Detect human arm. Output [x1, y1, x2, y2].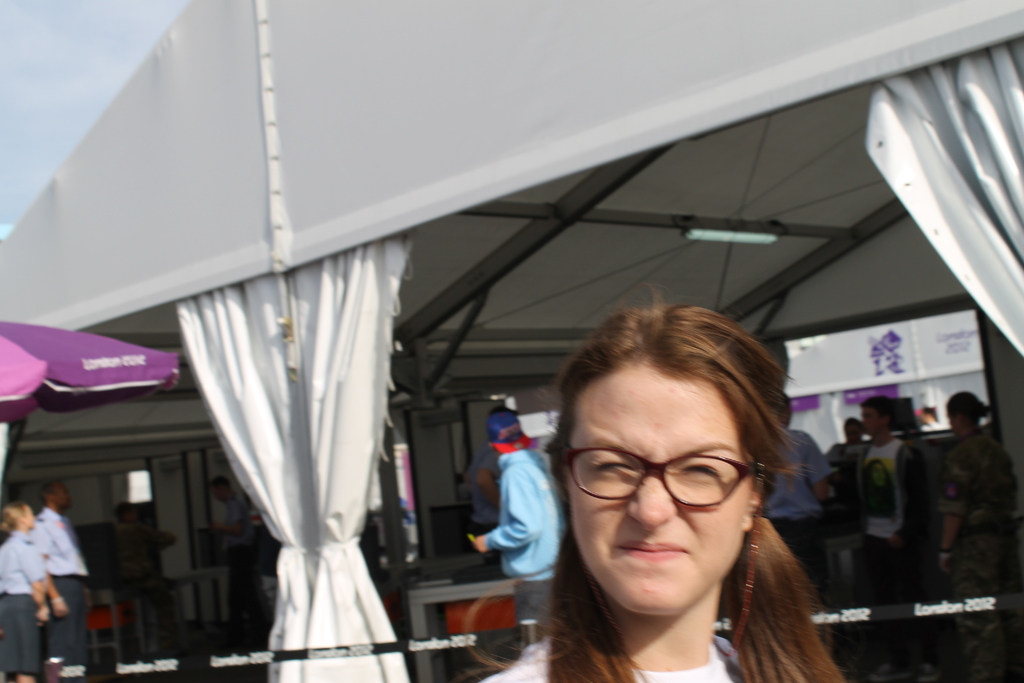
[38, 540, 68, 623].
